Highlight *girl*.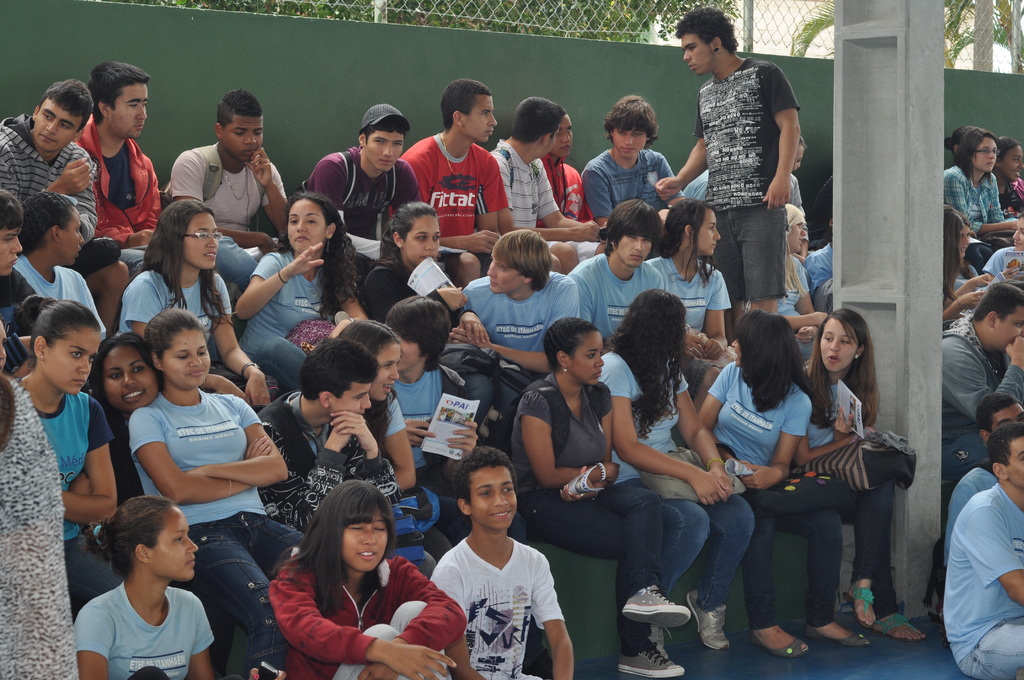
Highlighted region: (left=982, top=216, right=1023, bottom=289).
